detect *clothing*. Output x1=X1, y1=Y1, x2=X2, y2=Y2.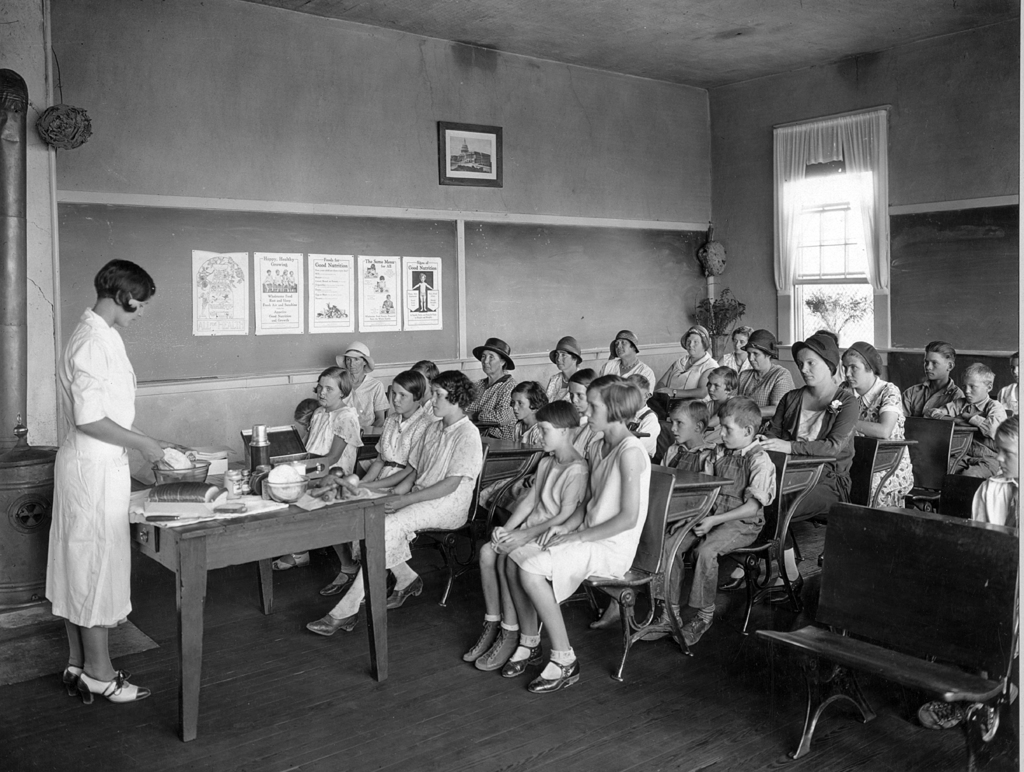
x1=706, y1=389, x2=742, y2=427.
